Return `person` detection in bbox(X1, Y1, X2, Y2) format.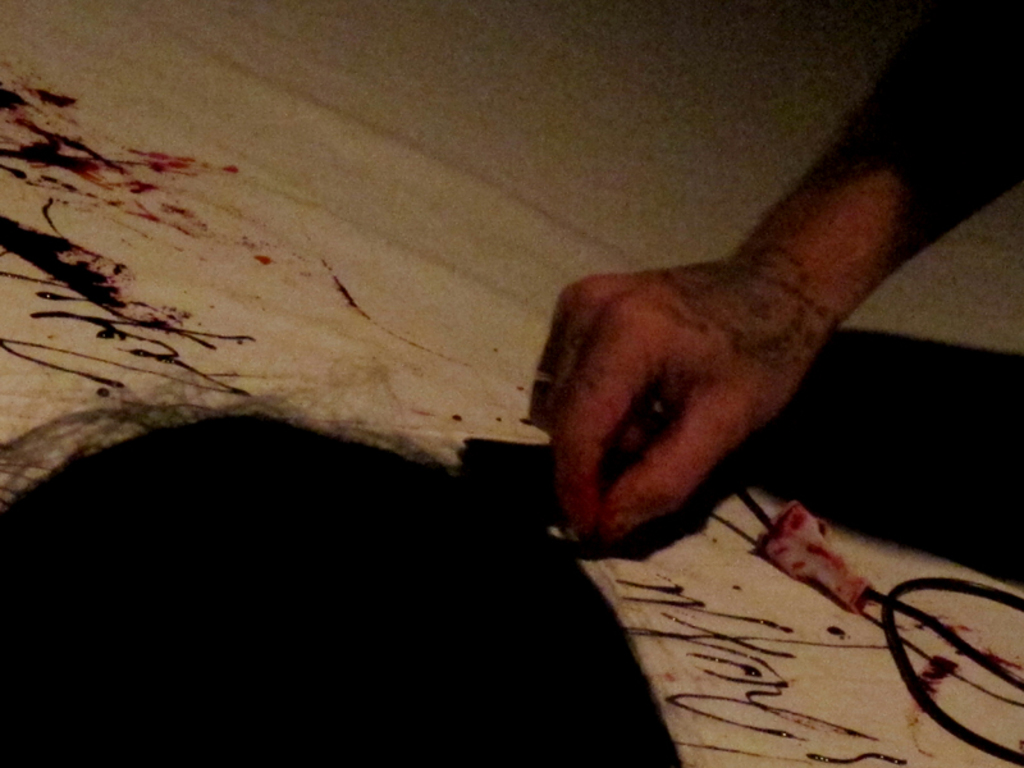
bbox(531, 0, 1023, 552).
